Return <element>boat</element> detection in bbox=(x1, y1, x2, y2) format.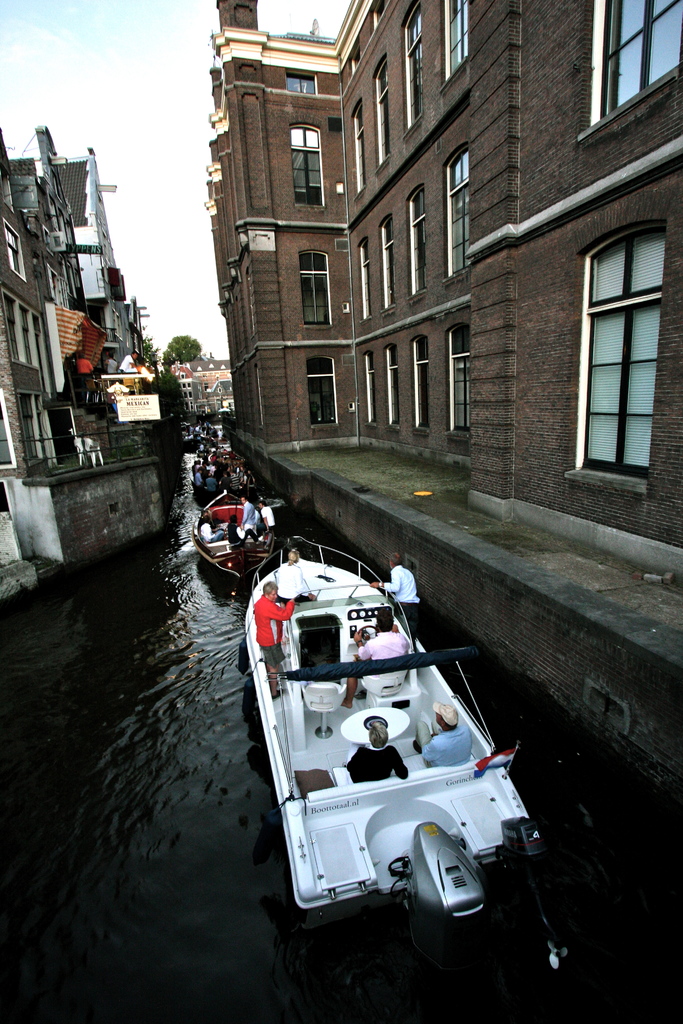
bbox=(190, 449, 272, 511).
